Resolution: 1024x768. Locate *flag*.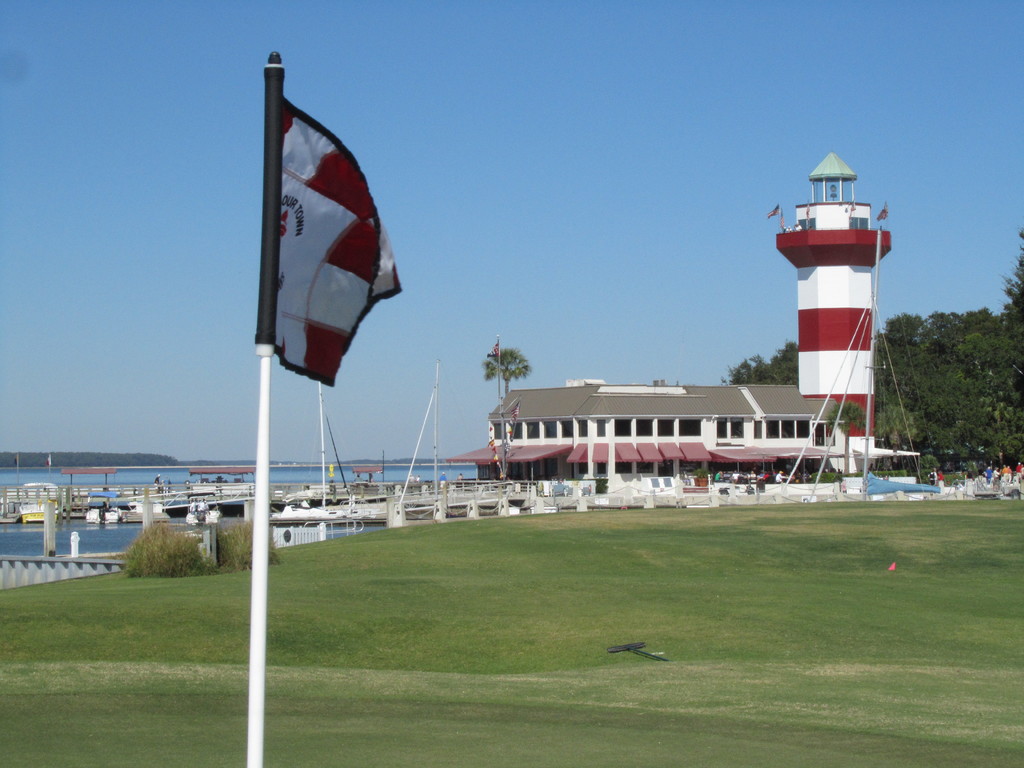
region(264, 67, 401, 396).
